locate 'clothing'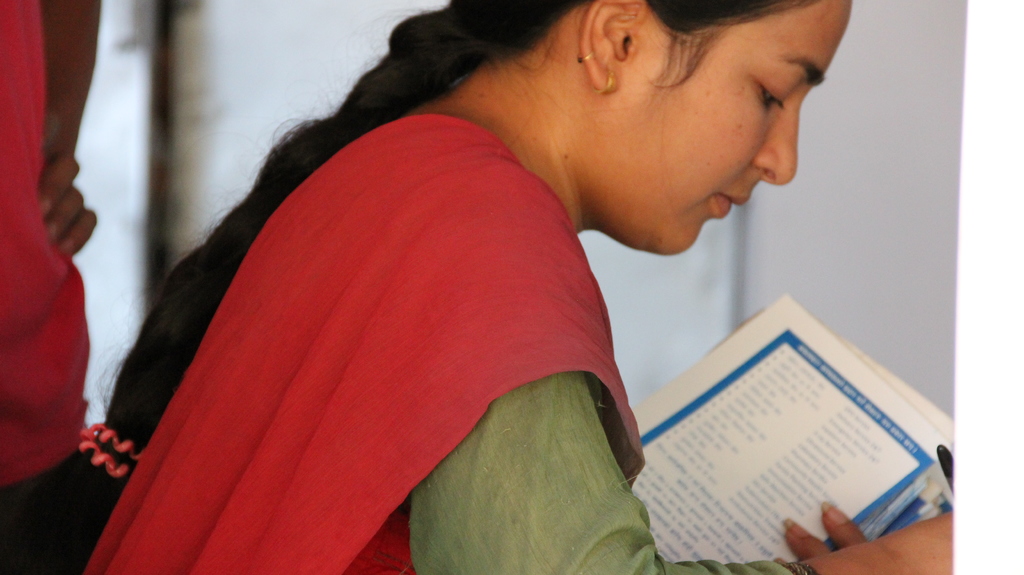
bbox(1, 0, 97, 574)
